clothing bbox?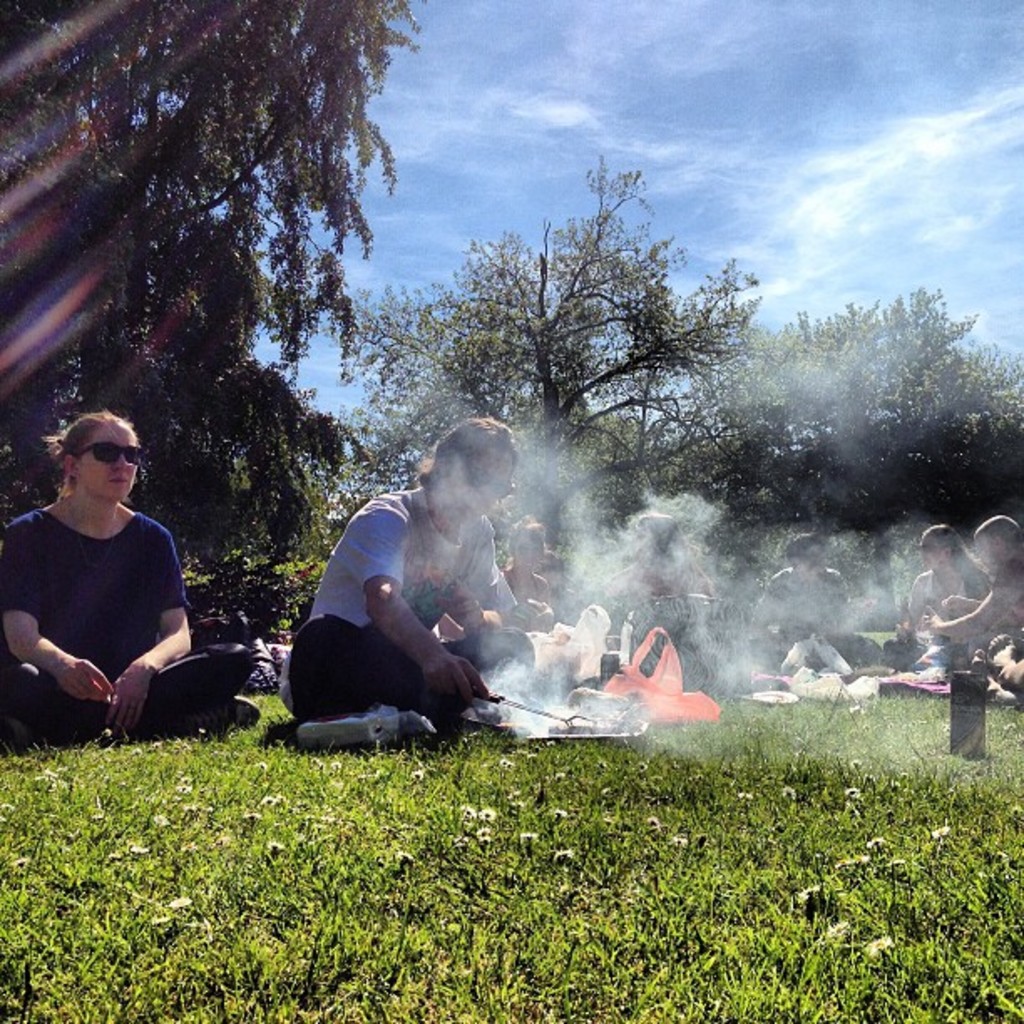
region(982, 567, 1022, 694)
